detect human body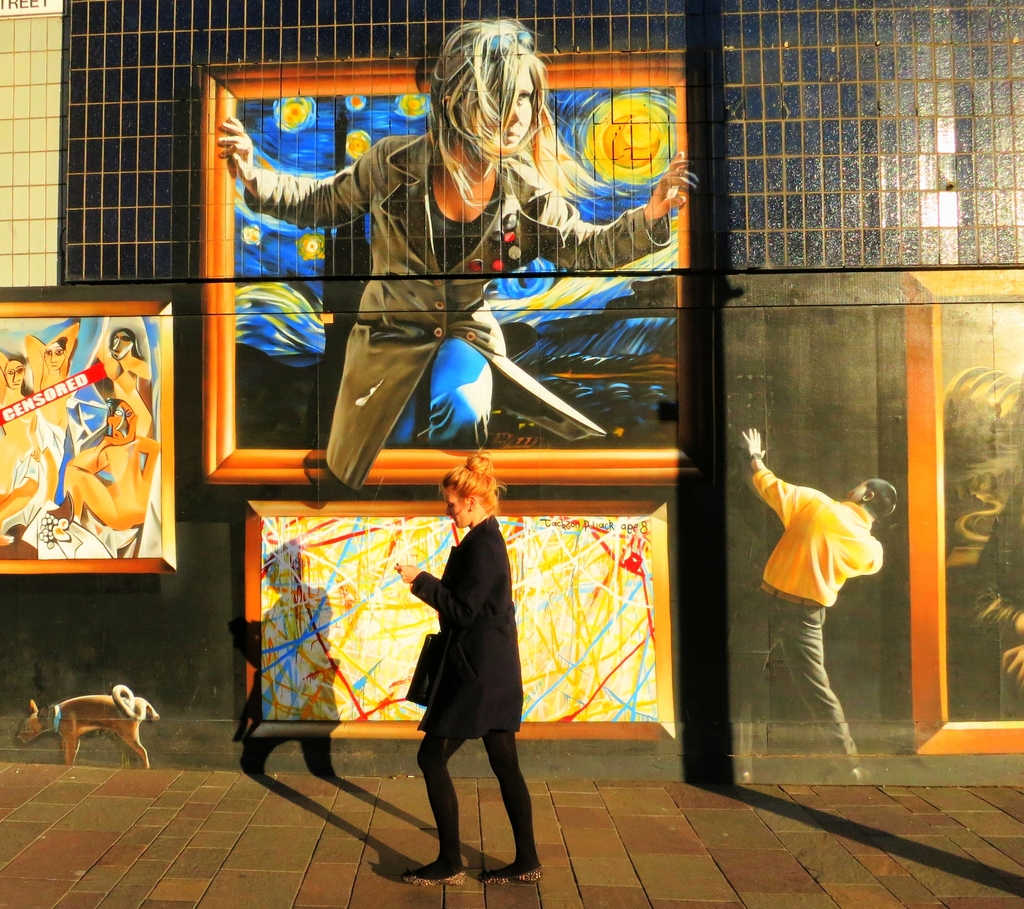
(x1=749, y1=418, x2=893, y2=737)
